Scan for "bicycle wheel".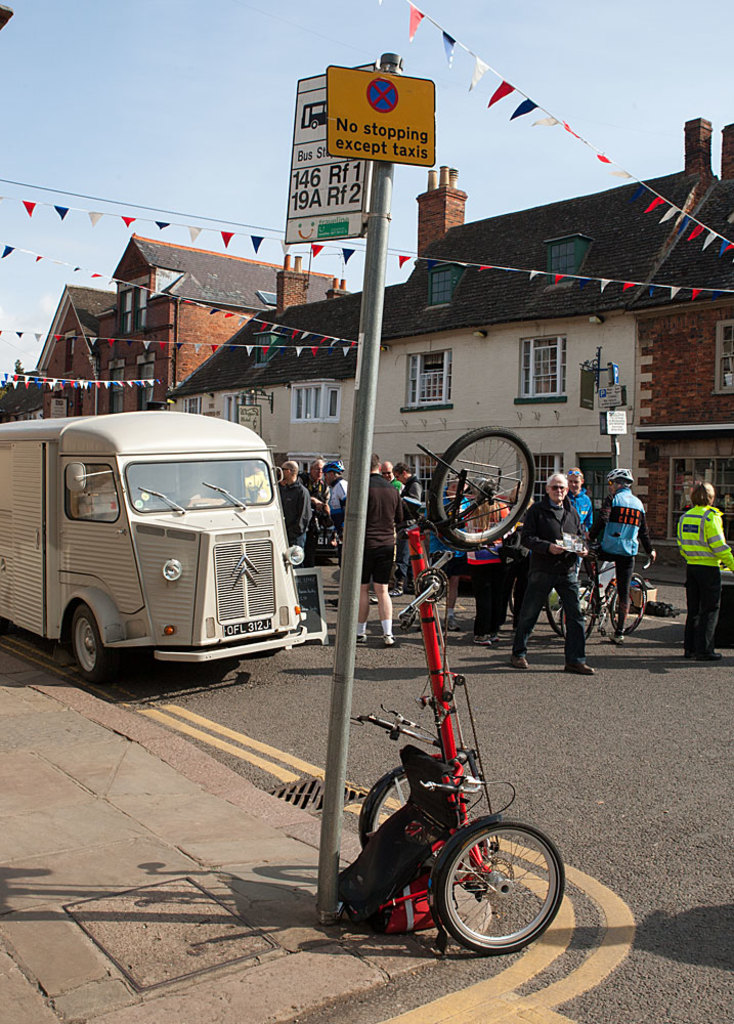
Scan result: x1=610 y1=580 x2=648 y2=638.
